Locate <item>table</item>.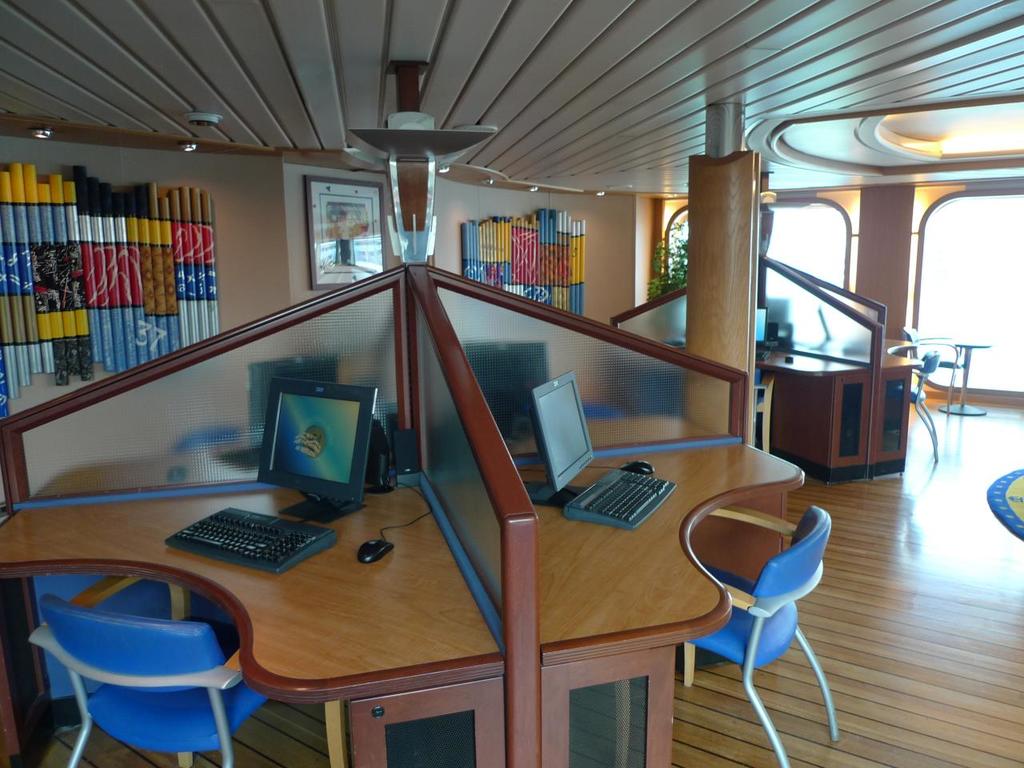
Bounding box: pyautogui.locateOnScreen(611, 262, 922, 490).
